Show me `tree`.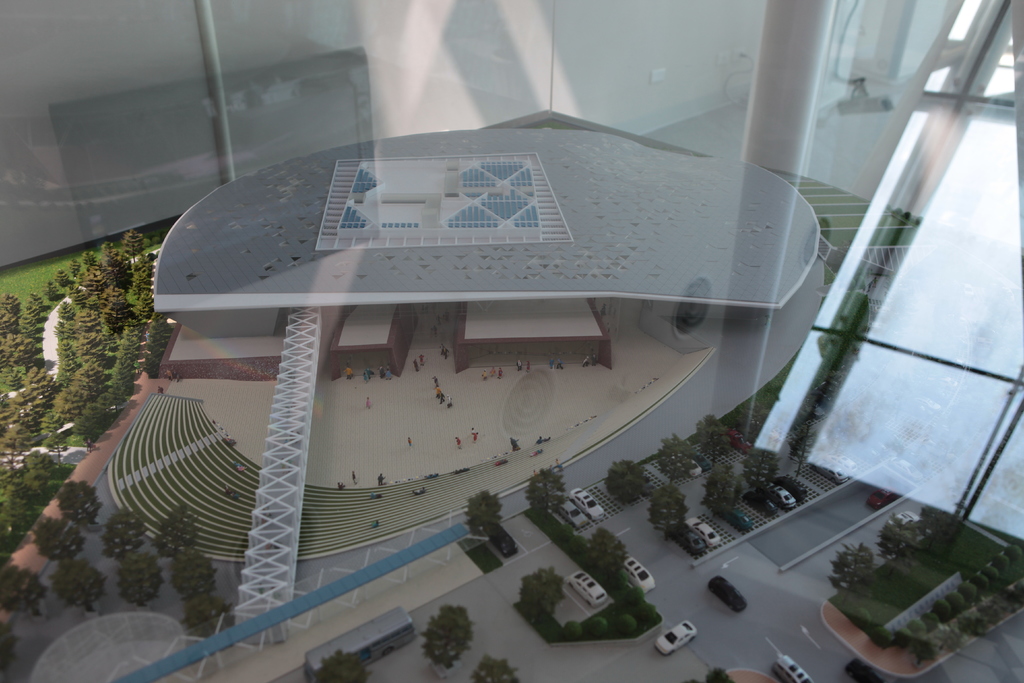
`tree` is here: [188,600,234,629].
